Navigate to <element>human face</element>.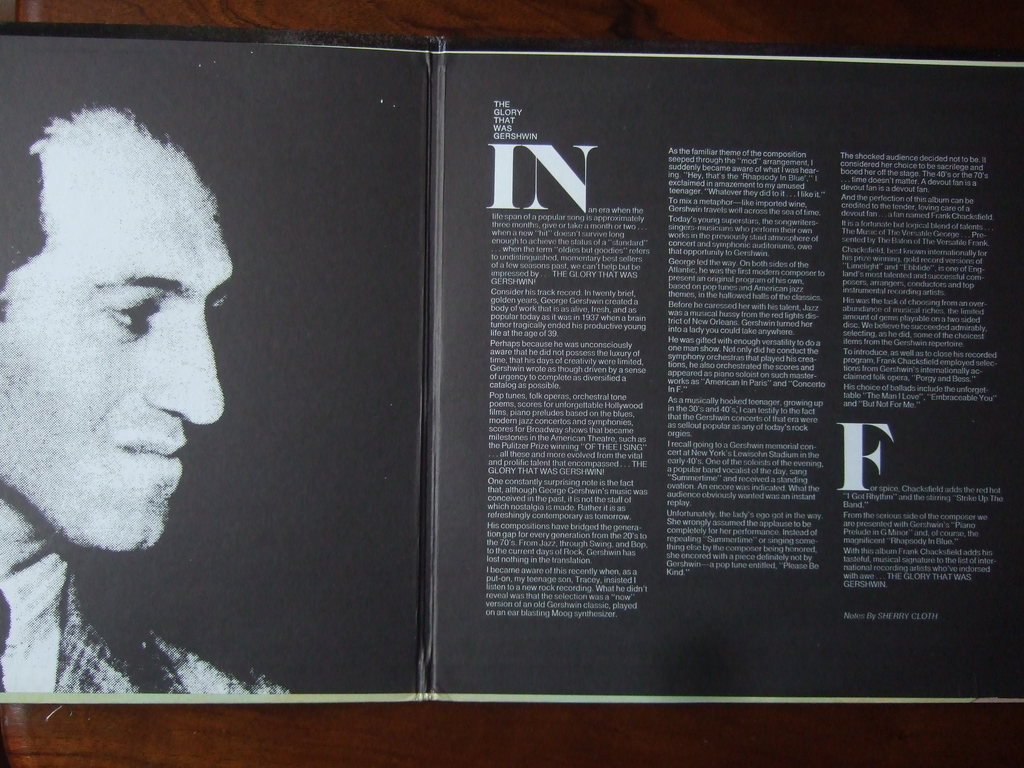
Navigation target: l=0, t=108, r=239, b=557.
